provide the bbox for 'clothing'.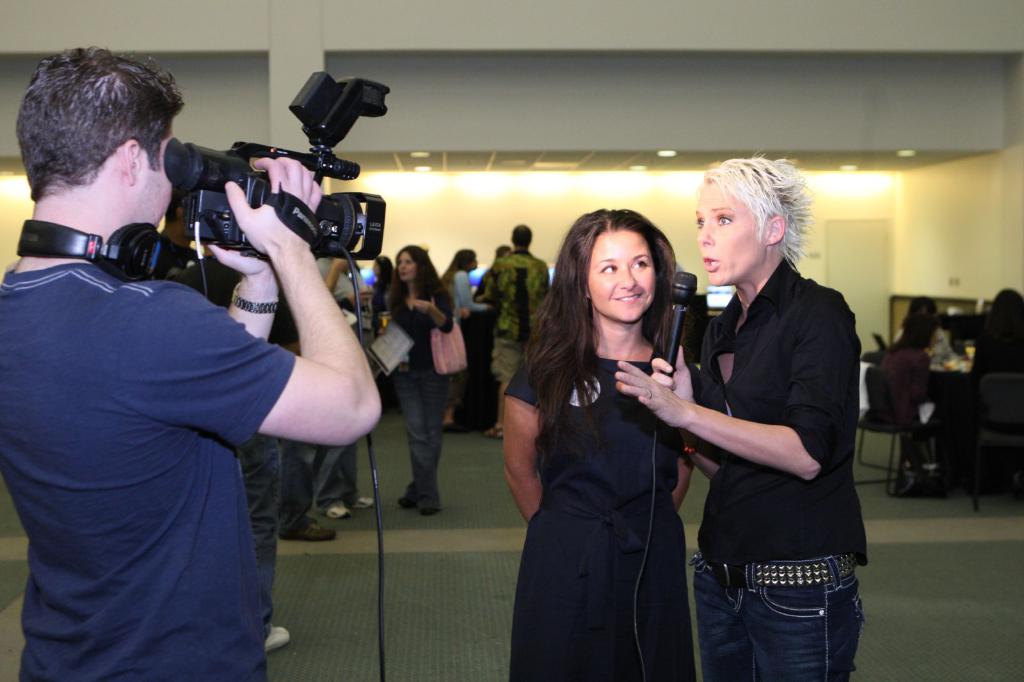
select_region(384, 281, 454, 501).
